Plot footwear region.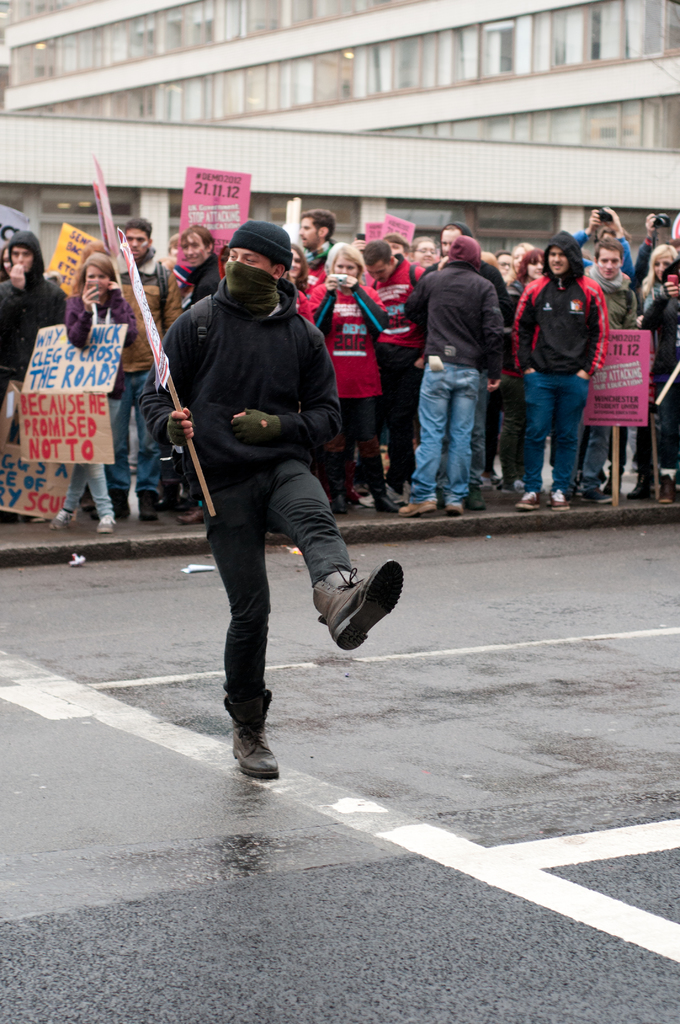
Plotted at detection(442, 497, 465, 516).
